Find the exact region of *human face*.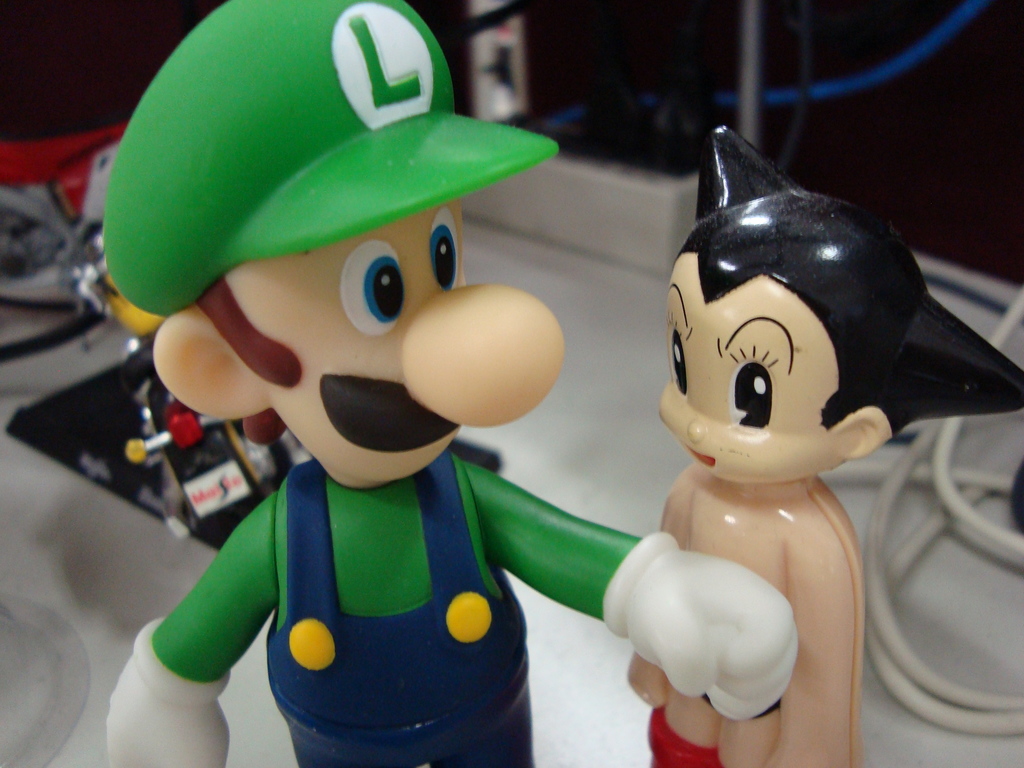
Exact region: box(655, 246, 835, 488).
